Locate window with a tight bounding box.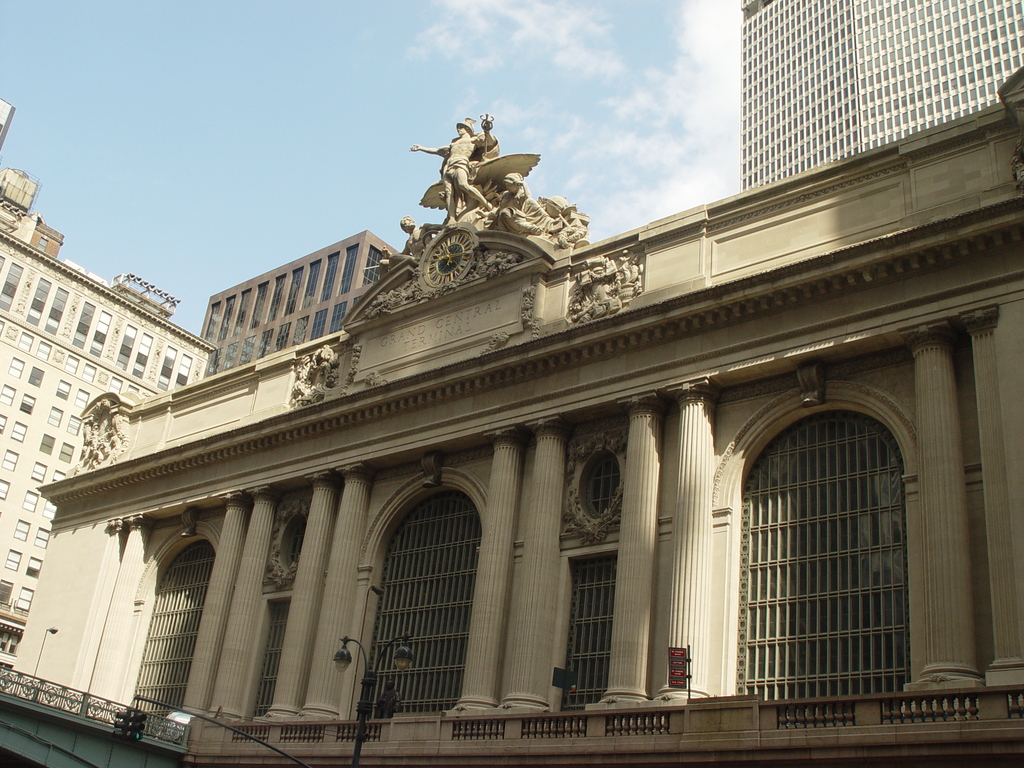
bbox=[0, 413, 7, 434].
